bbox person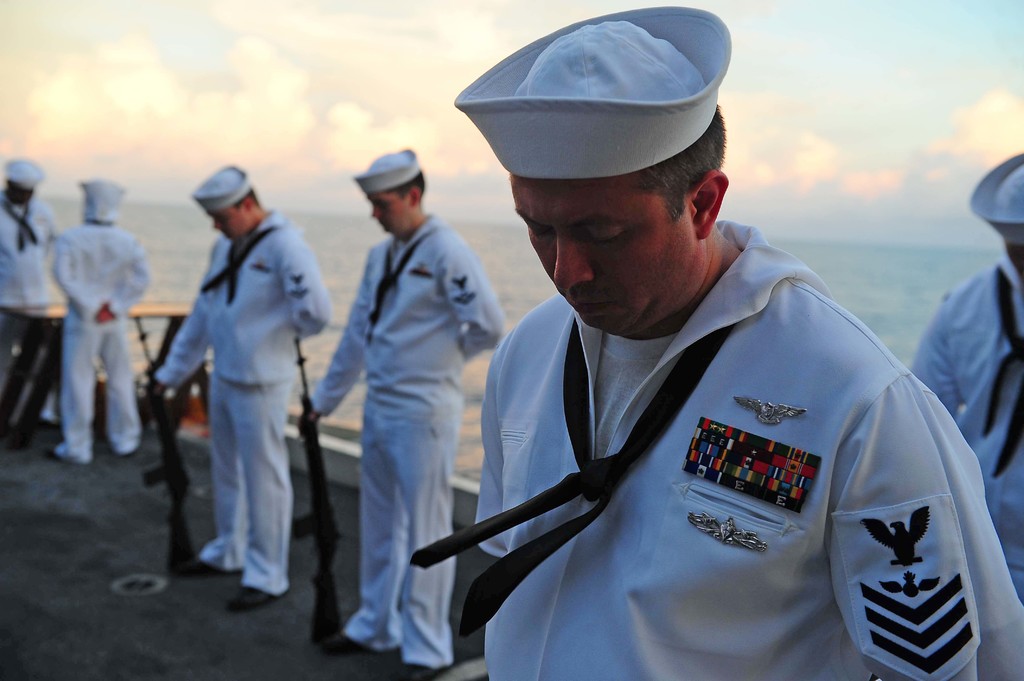
BBox(0, 162, 54, 322)
